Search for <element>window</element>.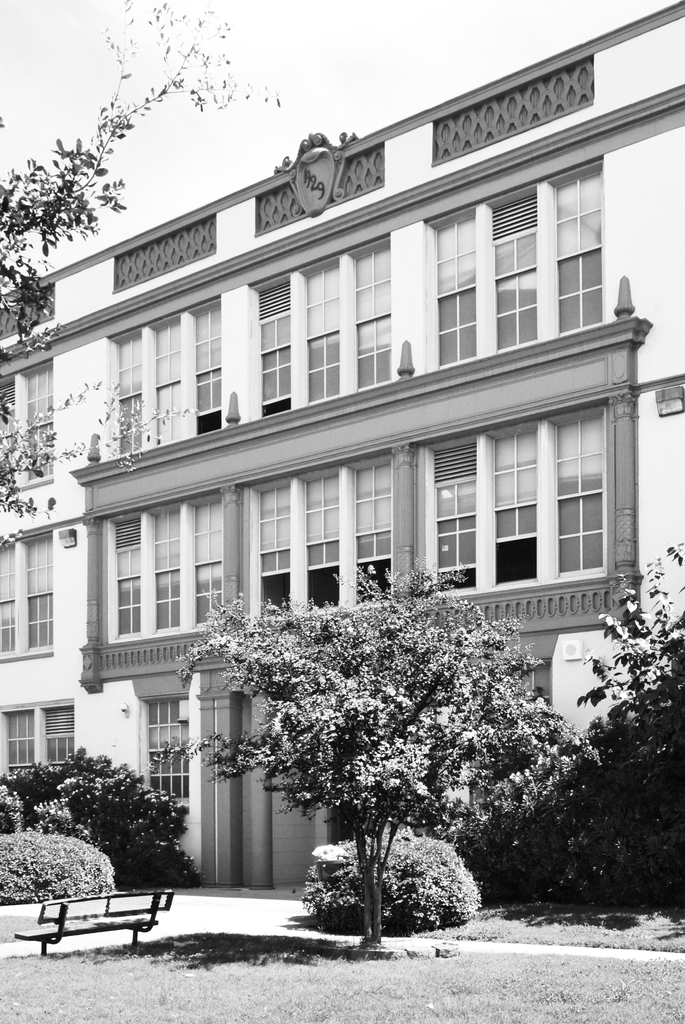
Found at [0,698,72,770].
